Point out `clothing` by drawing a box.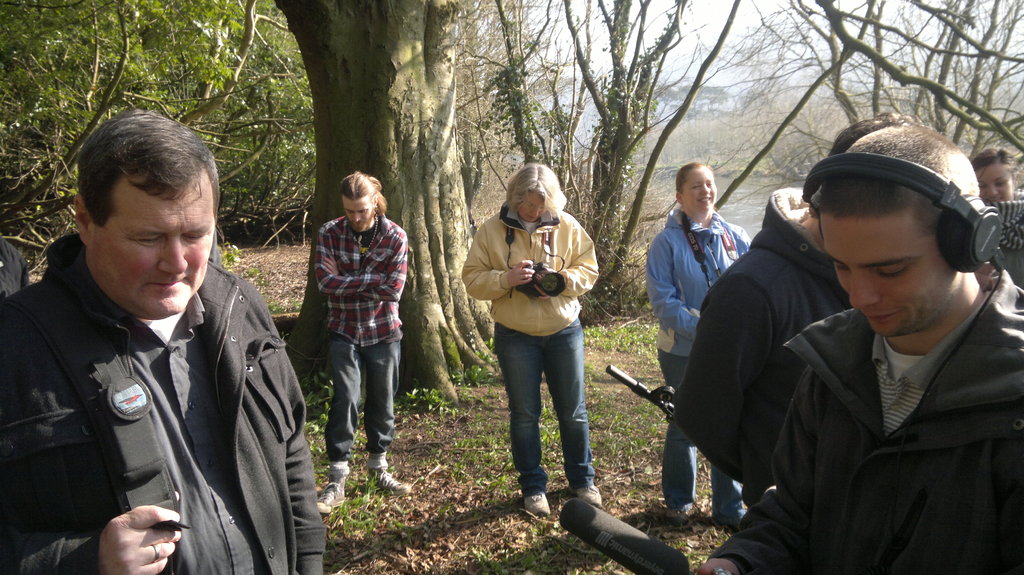
(x1=465, y1=218, x2=579, y2=462).
